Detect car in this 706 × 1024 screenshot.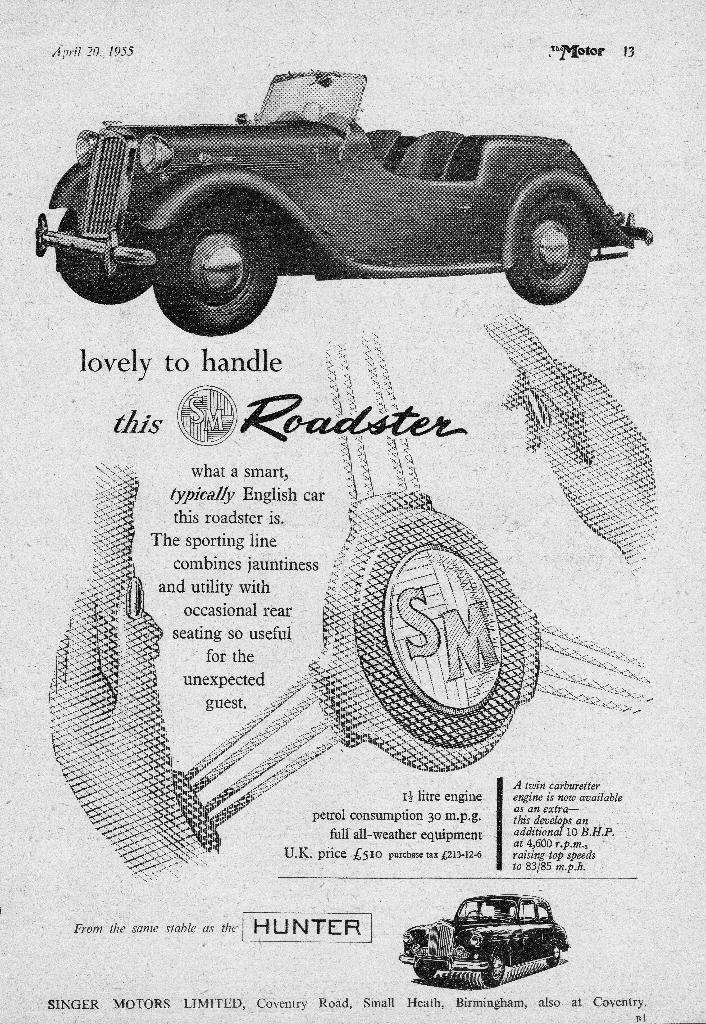
Detection: (398, 893, 568, 991).
